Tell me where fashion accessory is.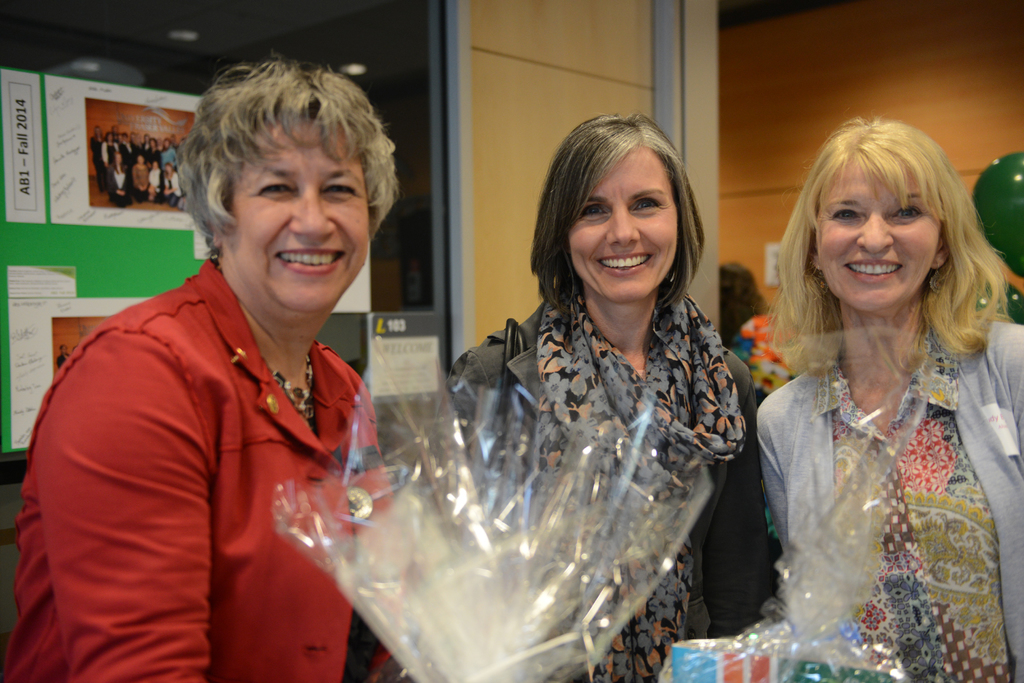
fashion accessory is at region(928, 261, 947, 295).
